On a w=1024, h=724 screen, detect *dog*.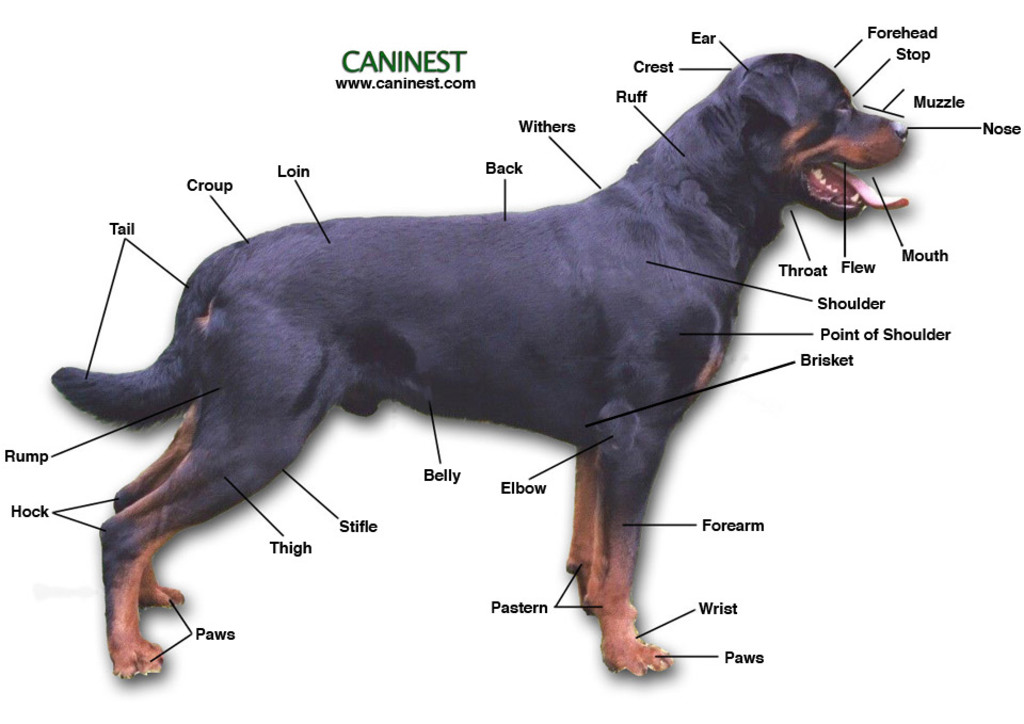
(left=46, top=48, right=912, bottom=679).
